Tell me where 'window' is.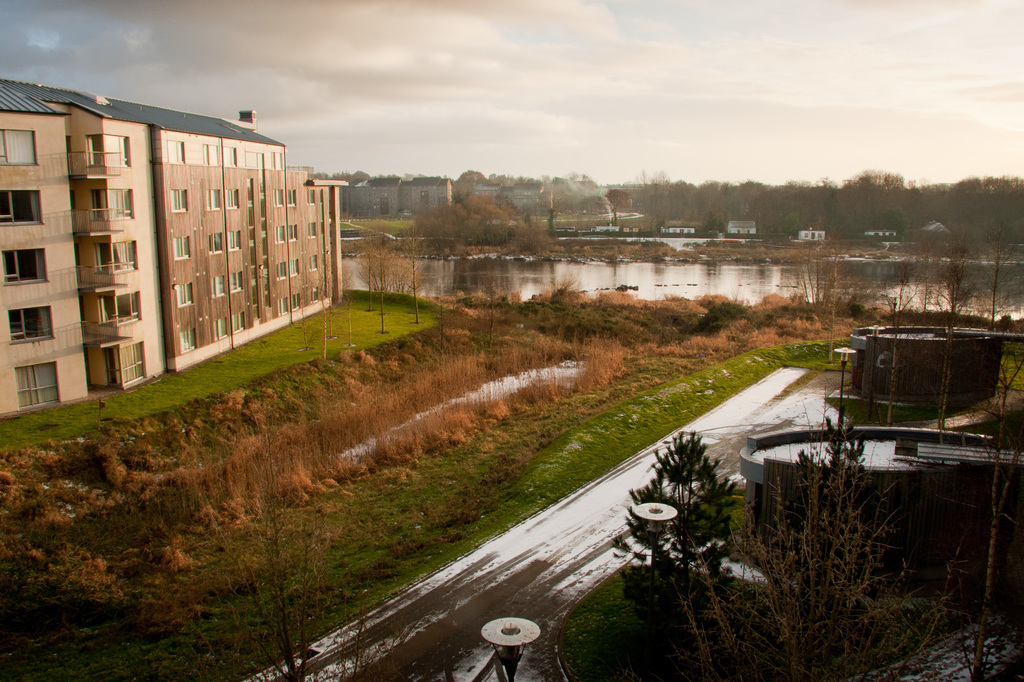
'window' is at 0 246 50 287.
